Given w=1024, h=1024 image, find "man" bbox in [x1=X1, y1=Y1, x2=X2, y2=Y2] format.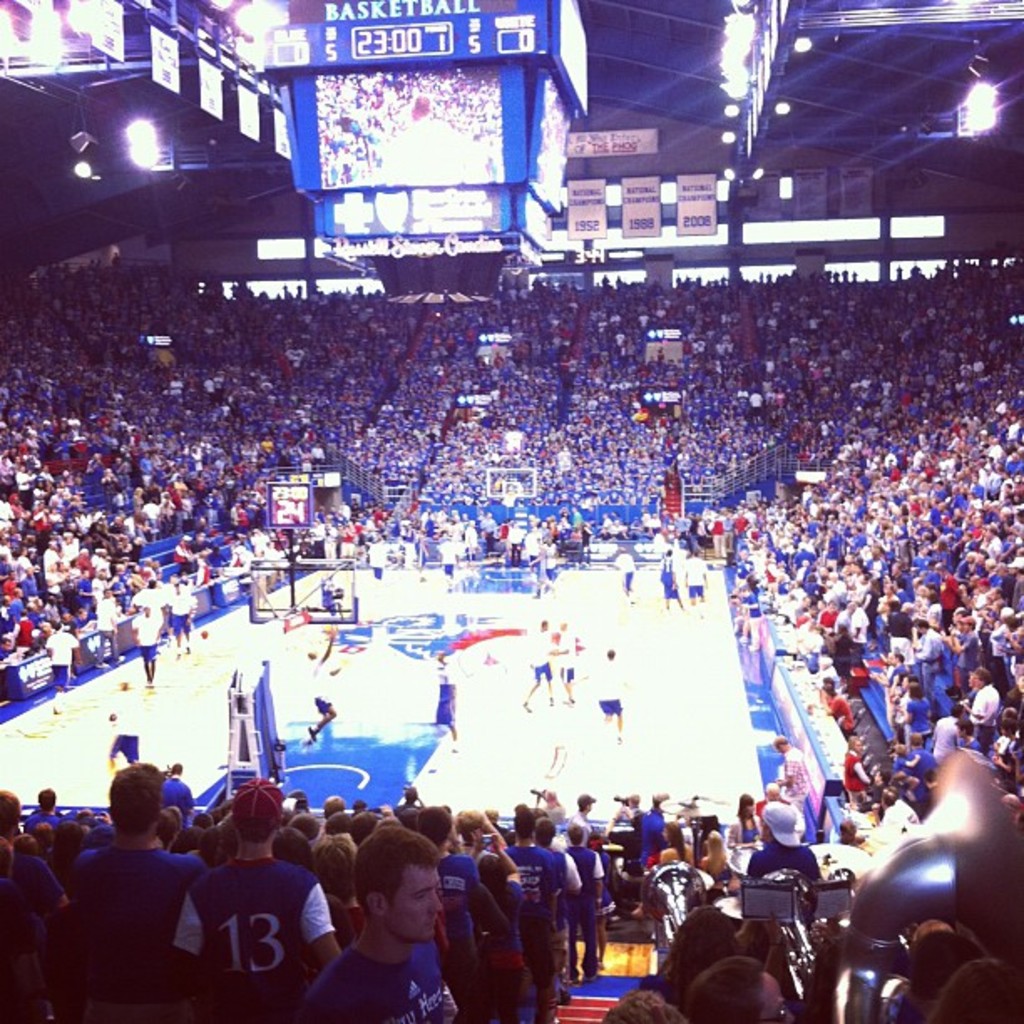
[x1=507, y1=812, x2=561, y2=1022].
